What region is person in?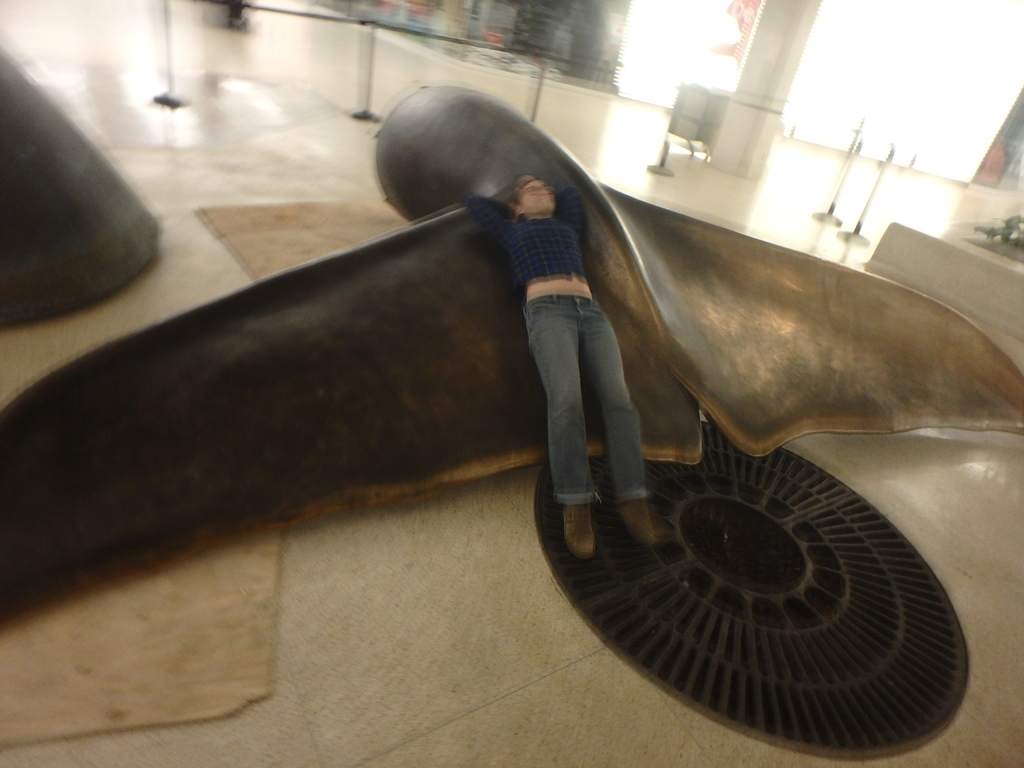
[x1=460, y1=168, x2=659, y2=557].
